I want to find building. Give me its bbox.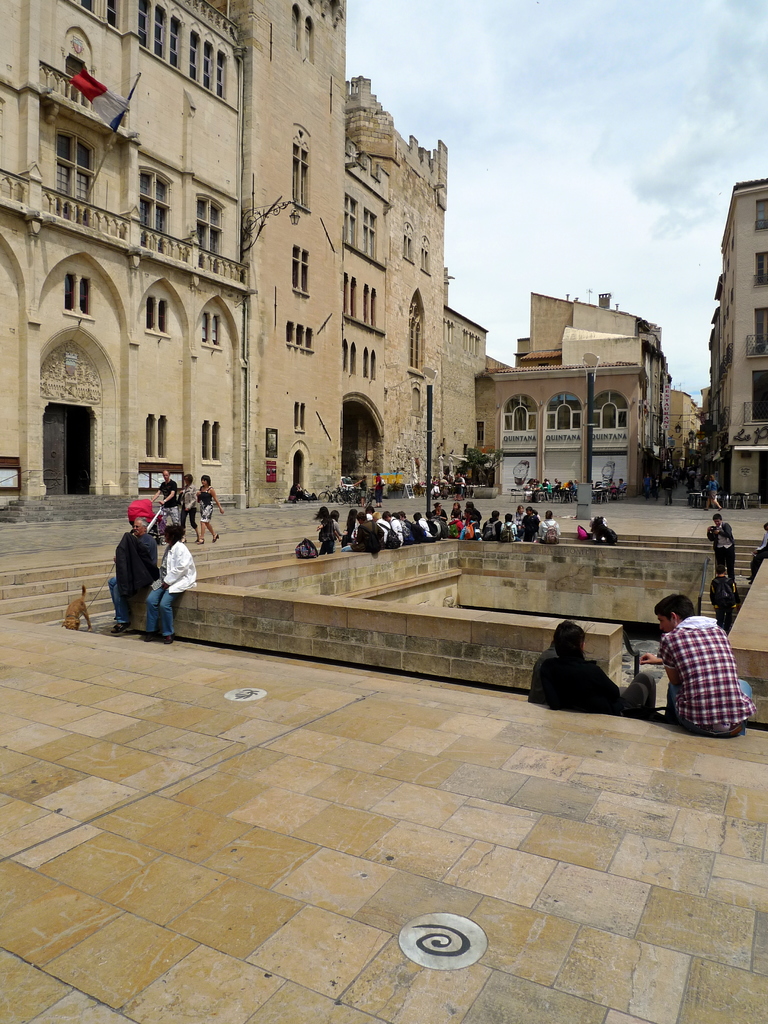
Rect(0, 0, 243, 515).
